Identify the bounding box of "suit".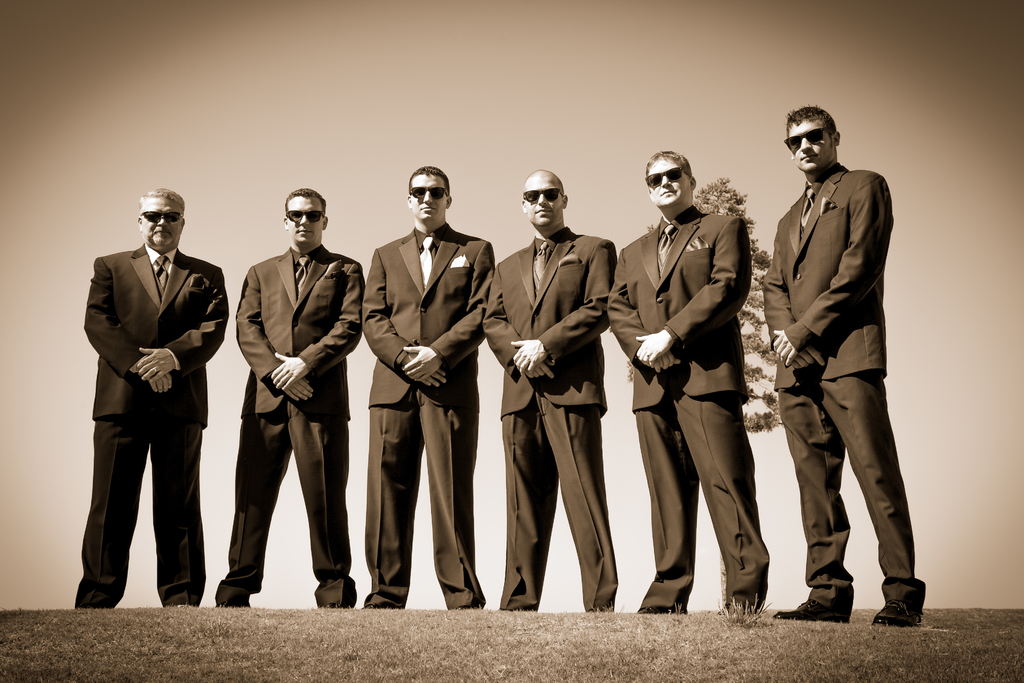
481,224,615,610.
